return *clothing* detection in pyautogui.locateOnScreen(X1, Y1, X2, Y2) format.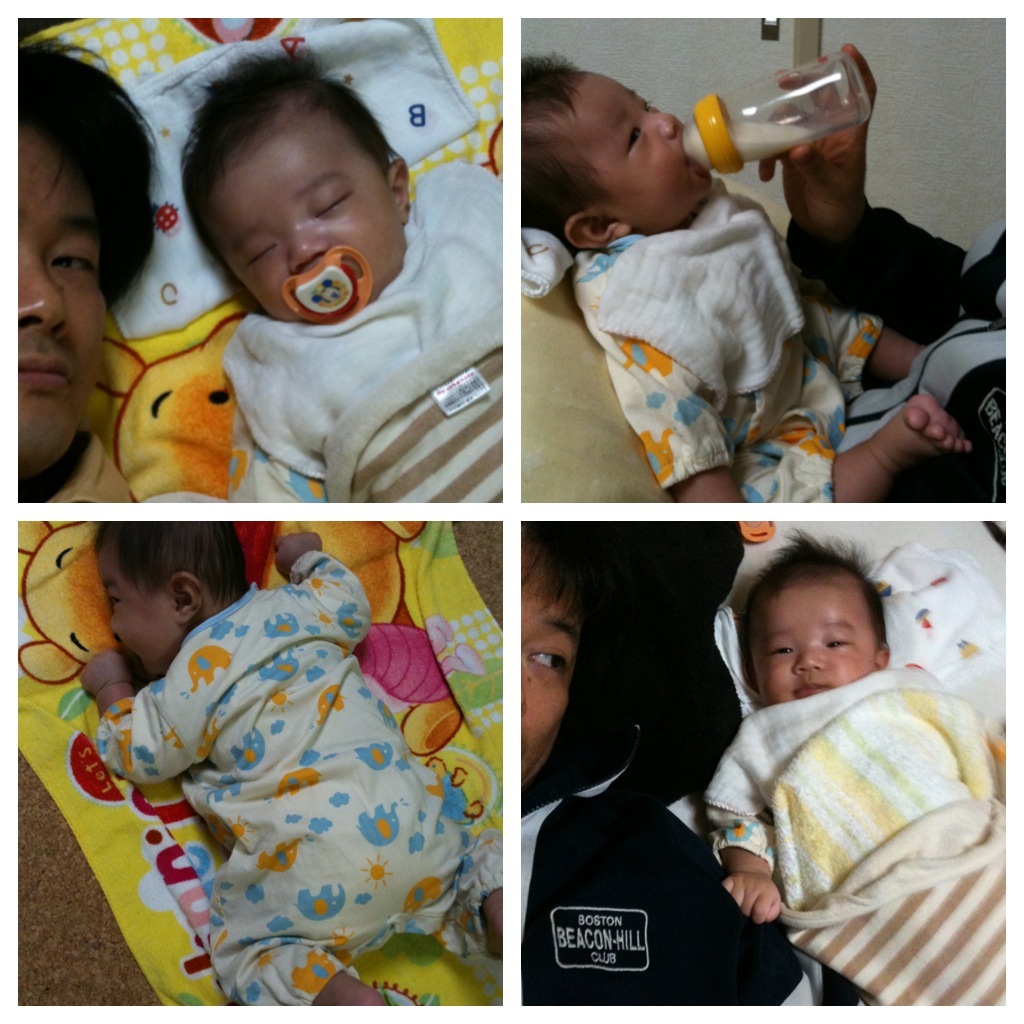
pyautogui.locateOnScreen(90, 532, 507, 1010).
